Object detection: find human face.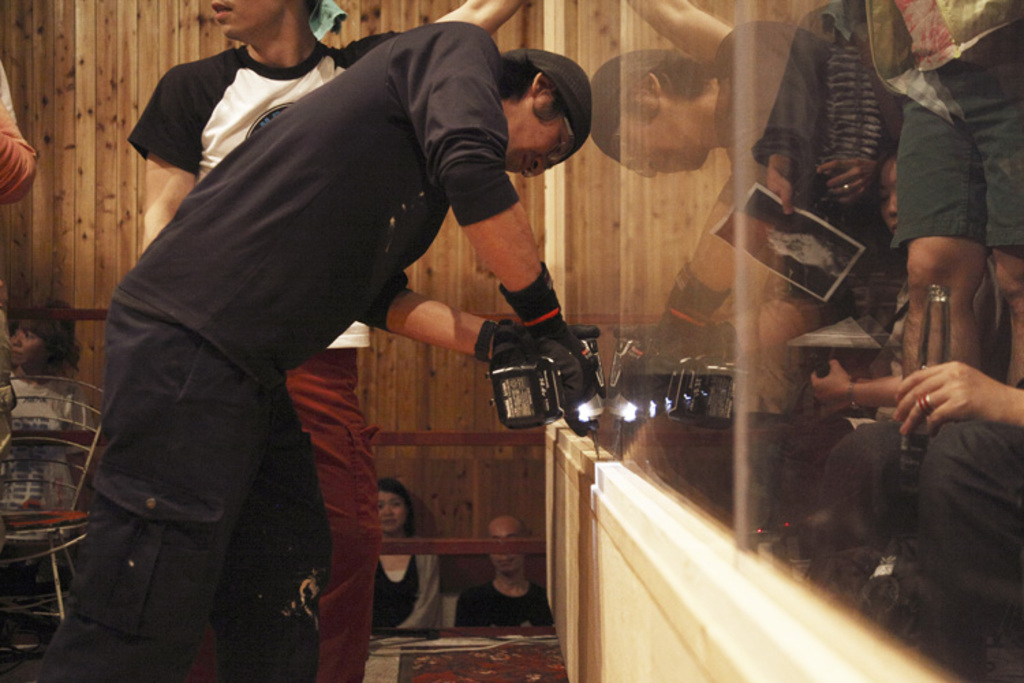
[x1=10, y1=326, x2=48, y2=361].
